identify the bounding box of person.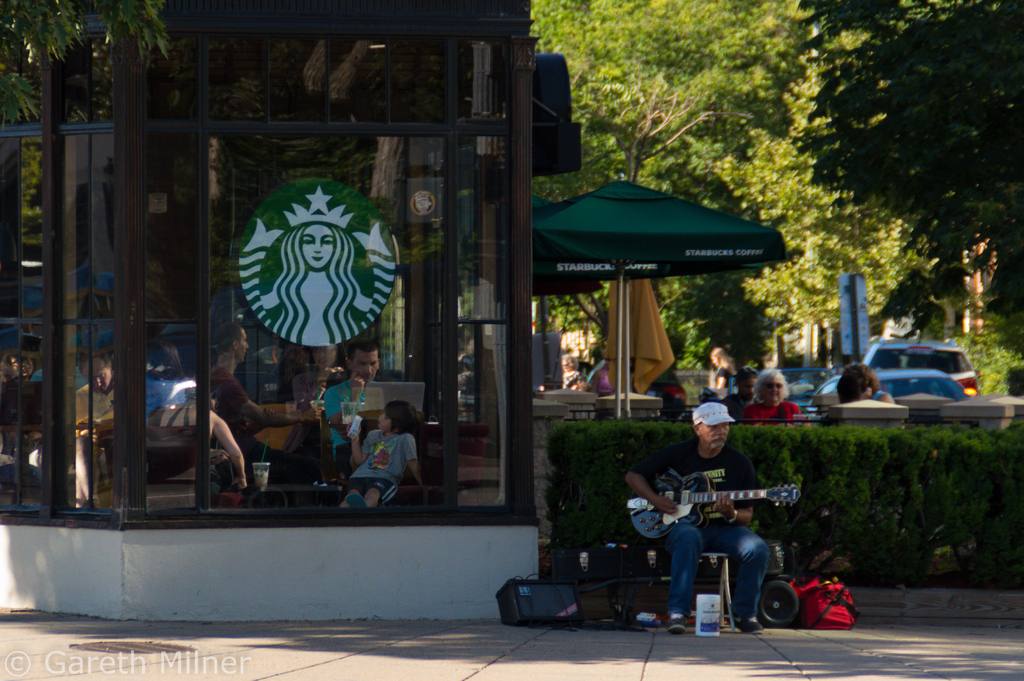
bbox=[838, 364, 897, 402].
